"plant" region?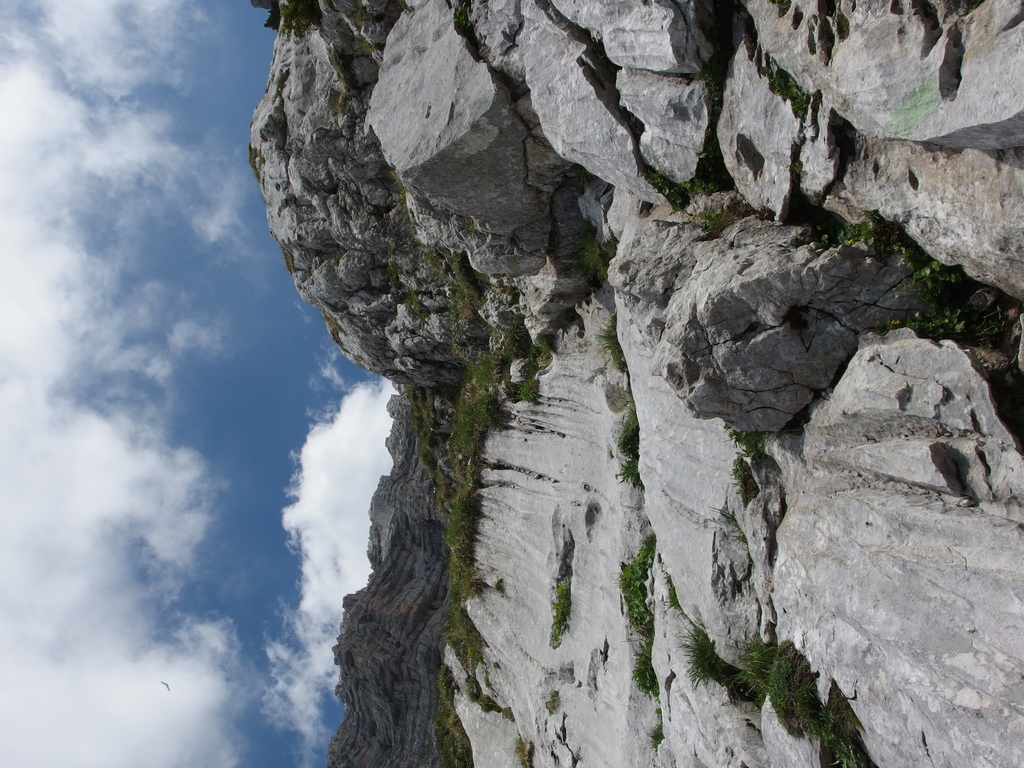
718,420,769,452
